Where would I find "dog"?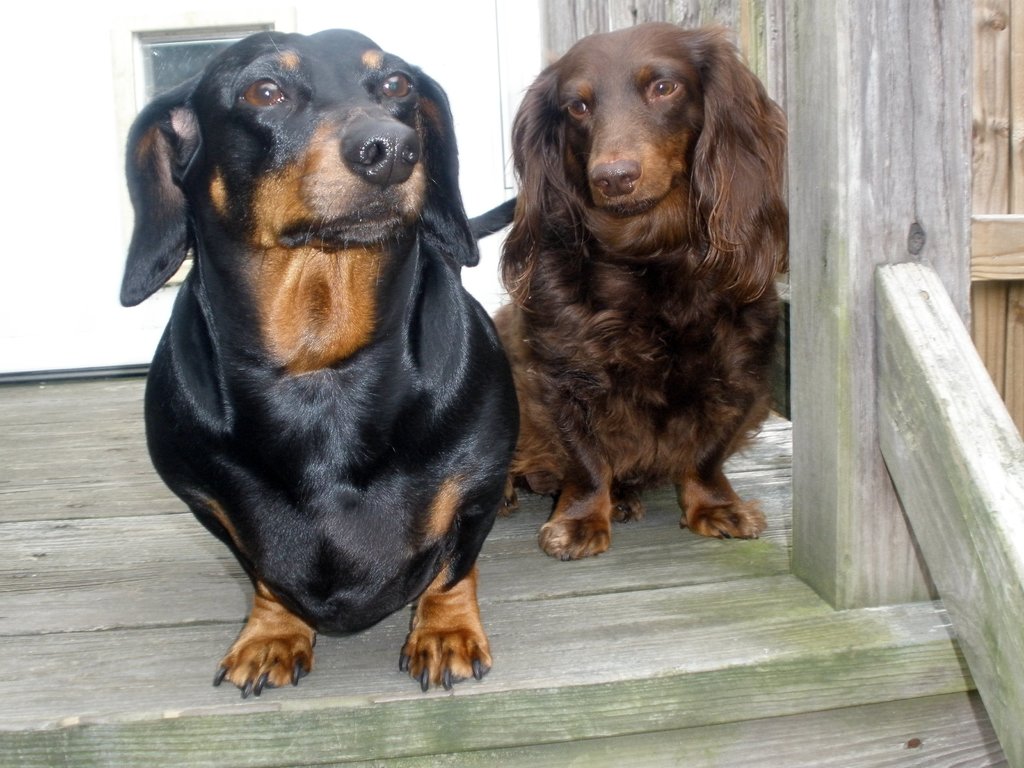
At <box>116,26,522,701</box>.
